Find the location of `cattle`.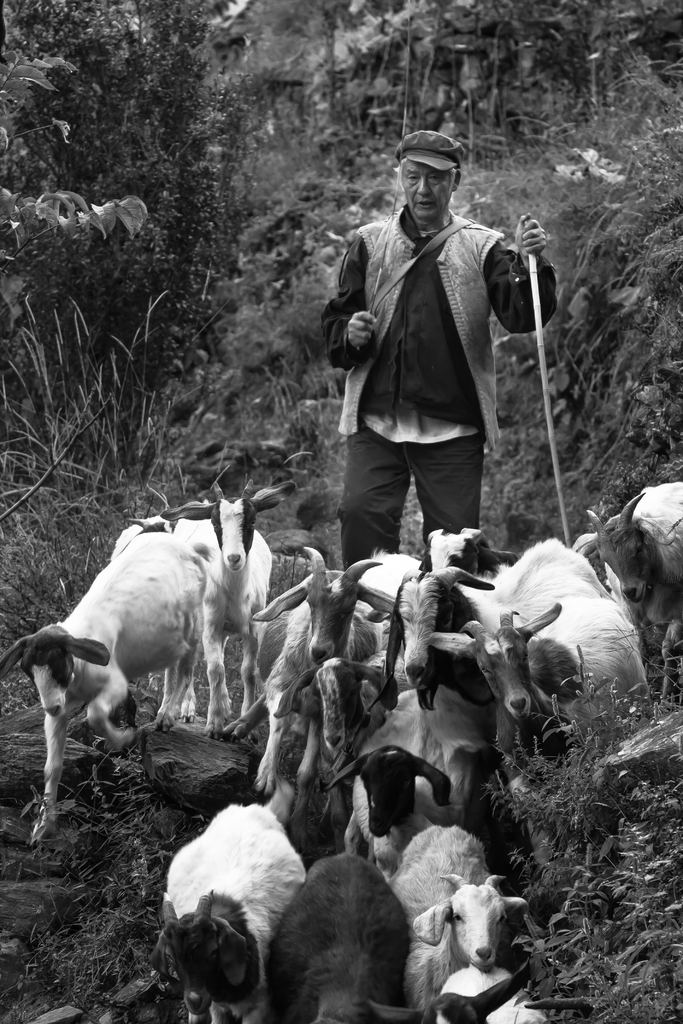
Location: bbox=[418, 526, 515, 573].
